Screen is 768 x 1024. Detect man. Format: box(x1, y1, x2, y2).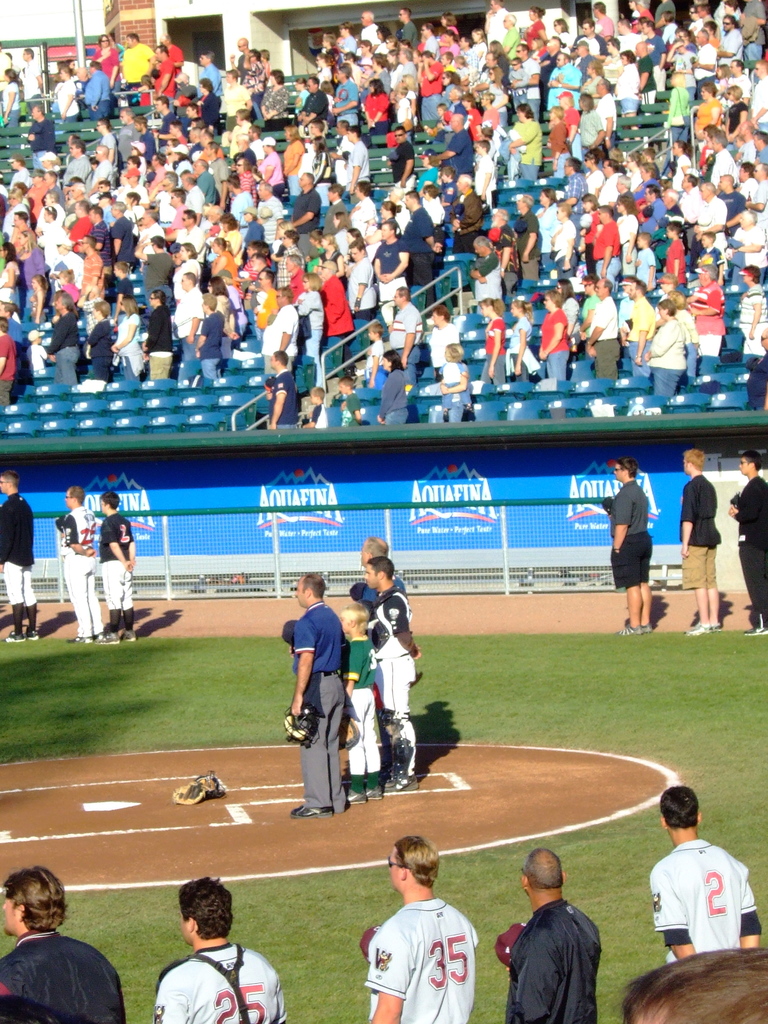
box(331, 67, 360, 125).
